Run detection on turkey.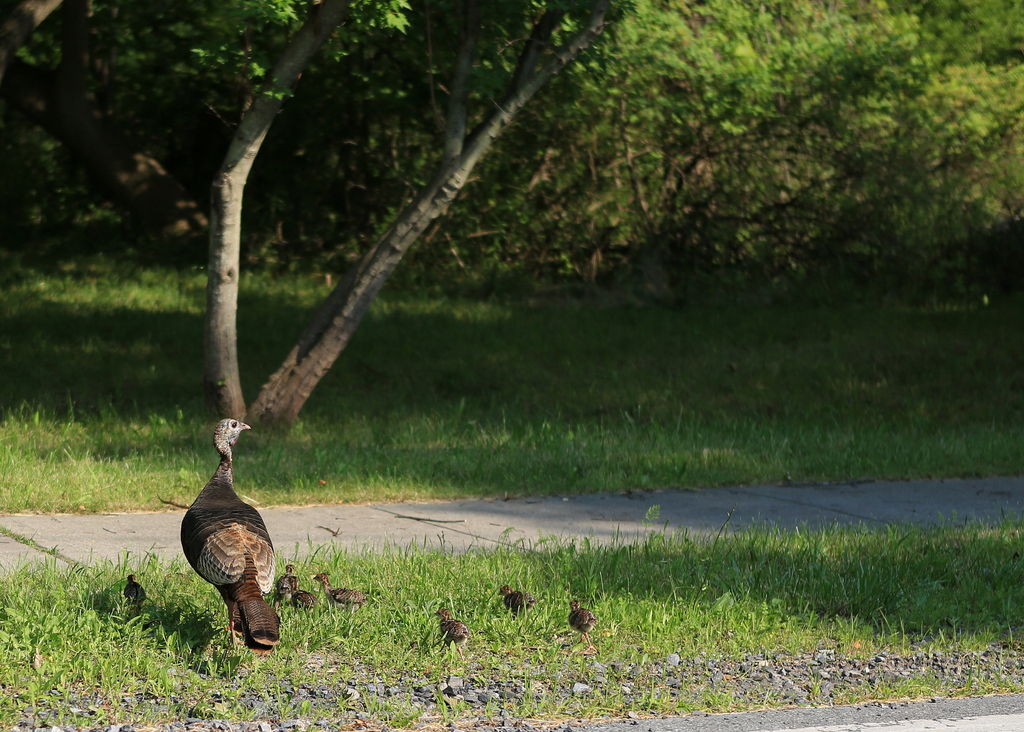
Result: Rect(565, 596, 595, 652).
